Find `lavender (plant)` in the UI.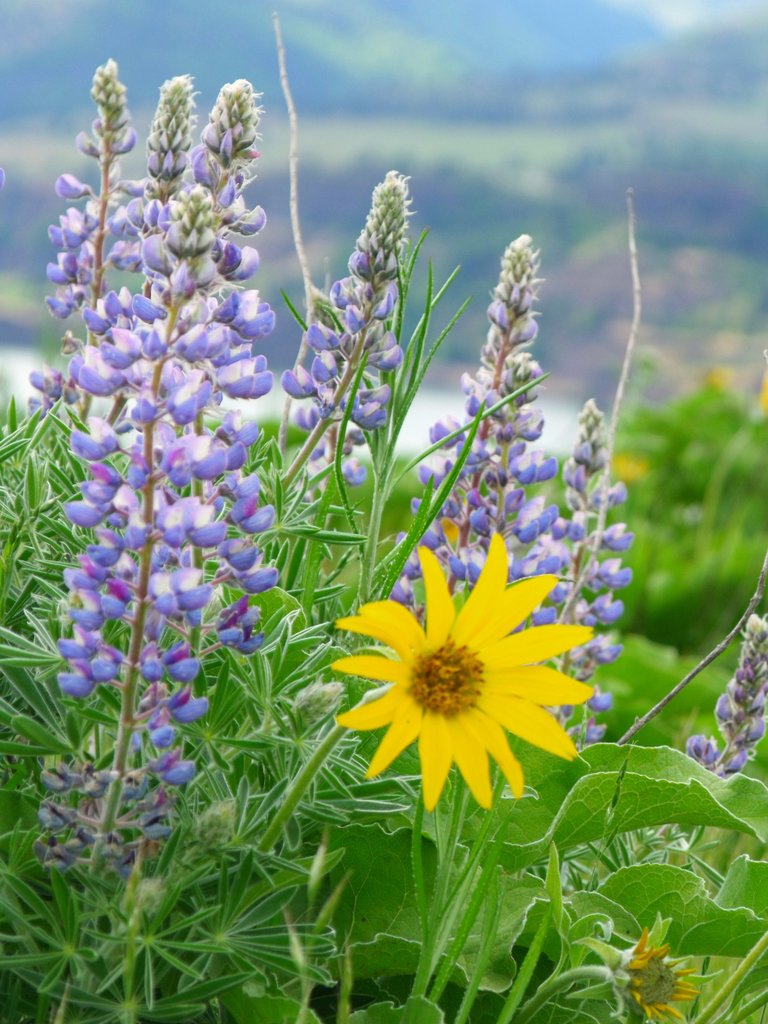
UI element at (45, 92, 254, 847).
